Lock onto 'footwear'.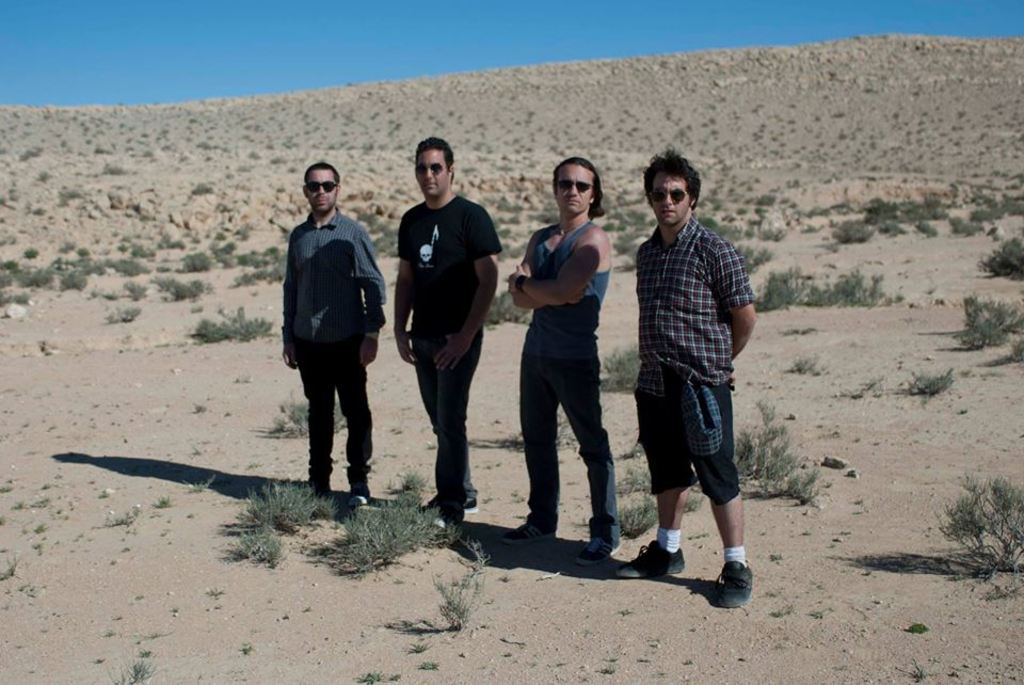
Locked: {"x1": 505, "y1": 527, "x2": 554, "y2": 541}.
